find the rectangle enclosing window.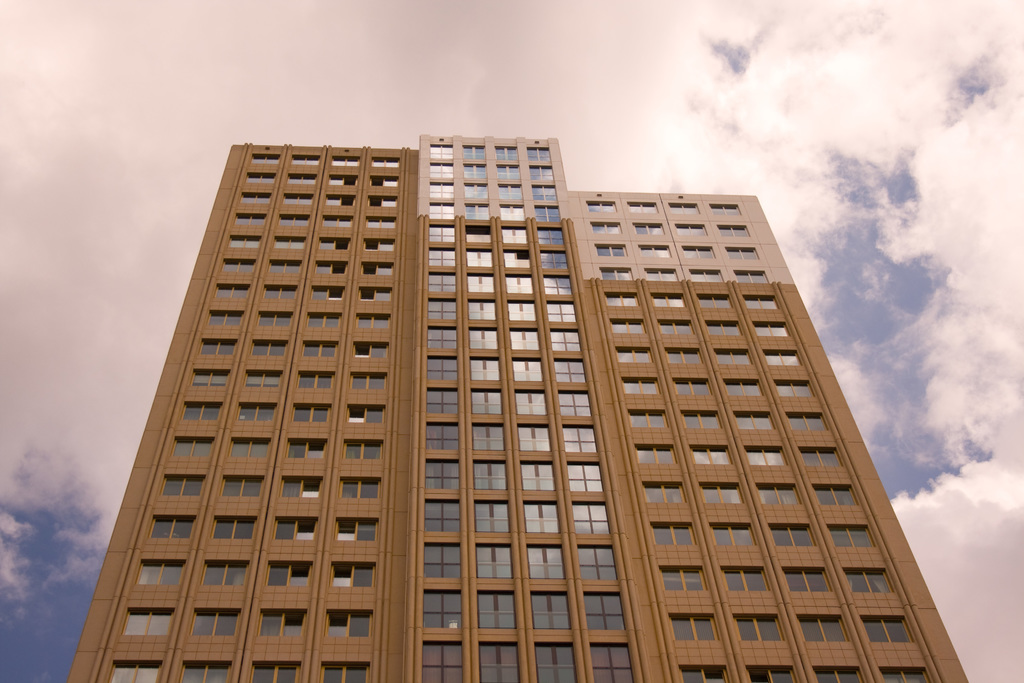
box=[249, 341, 286, 354].
